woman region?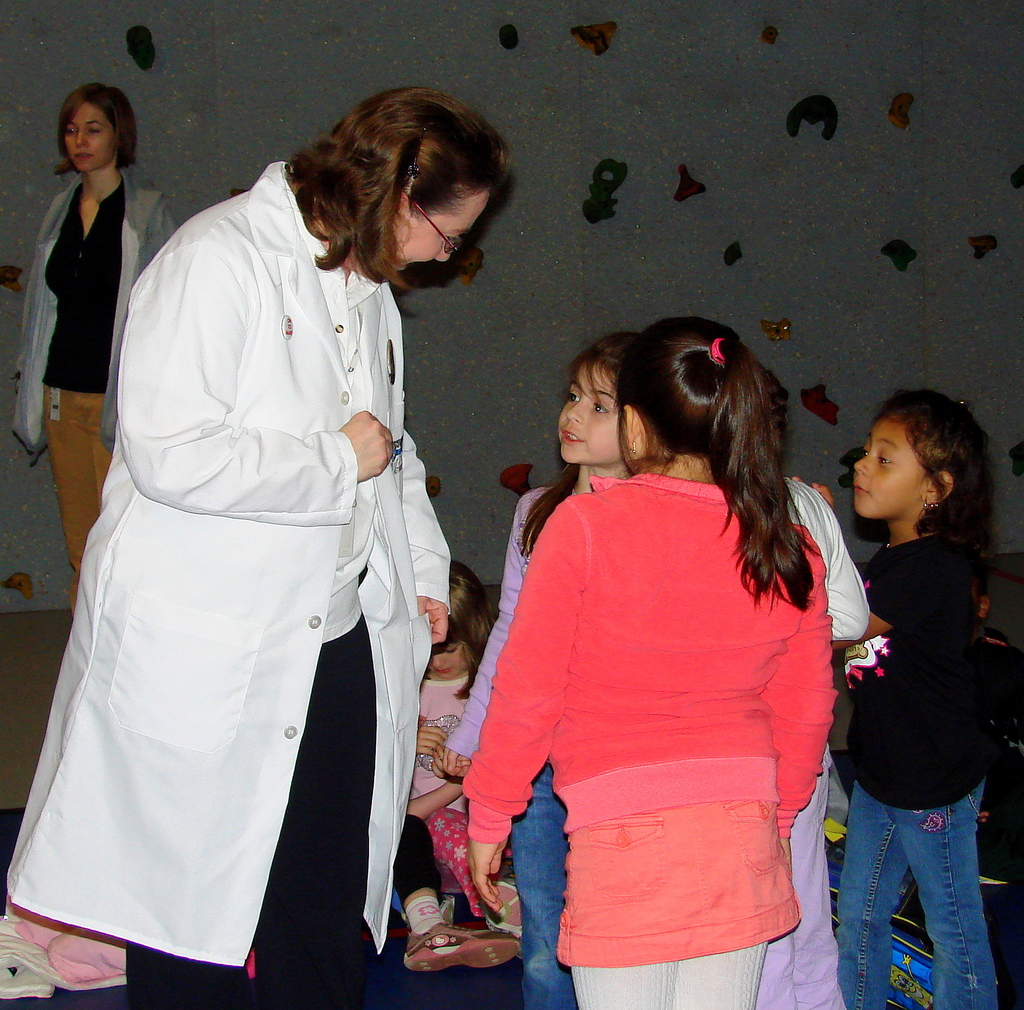
box=[0, 72, 165, 628]
